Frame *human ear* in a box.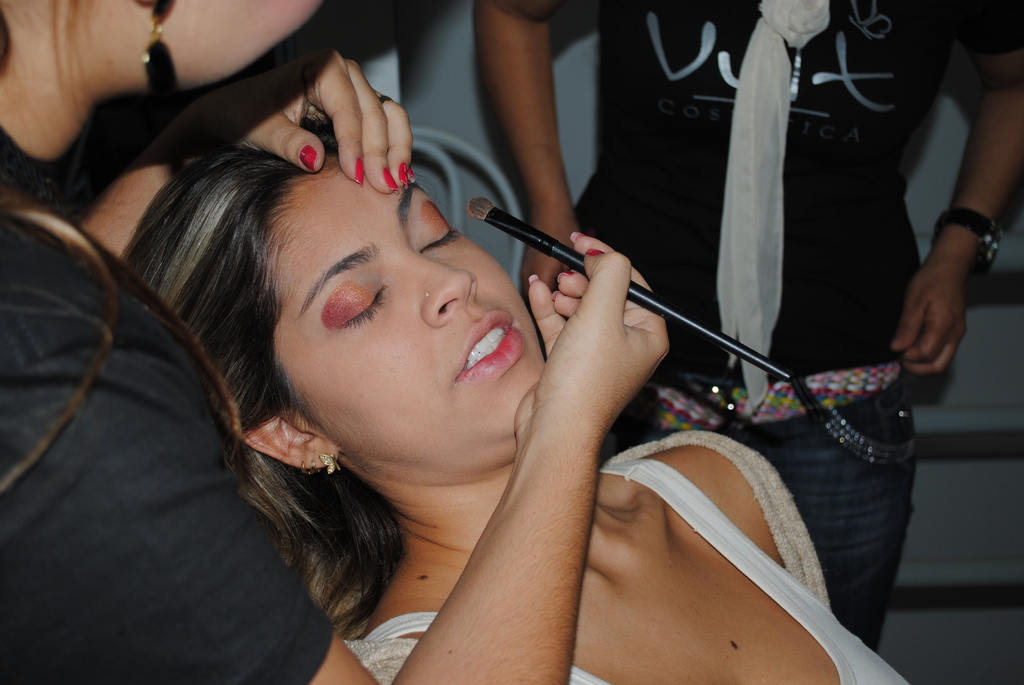
x1=240, y1=407, x2=339, y2=469.
